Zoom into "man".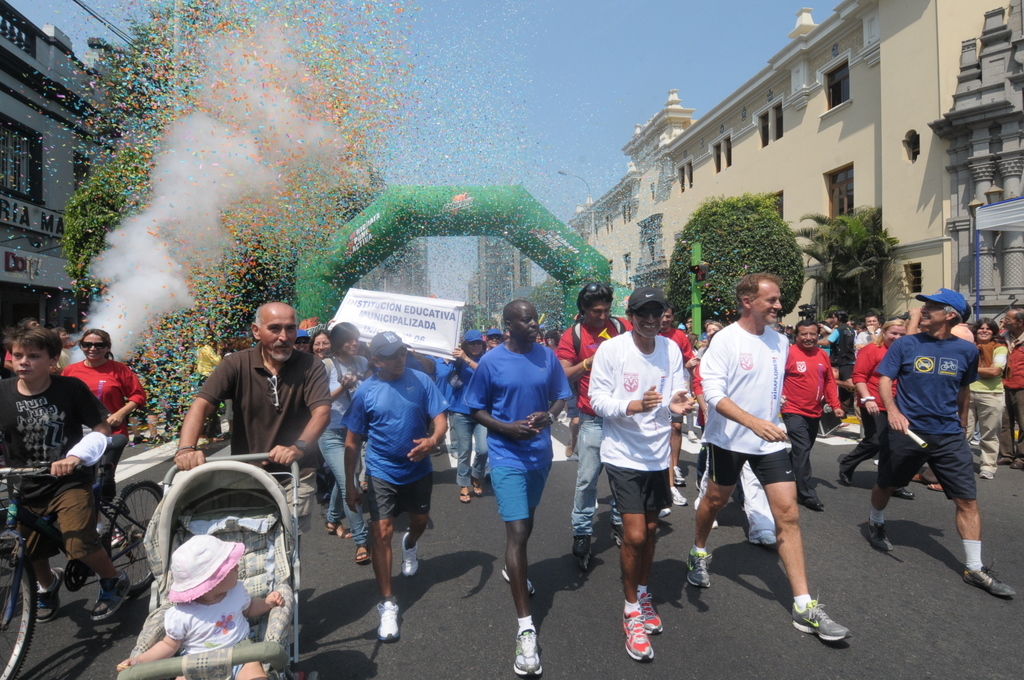
Zoom target: pyautogui.locateOnScreen(781, 318, 841, 518).
